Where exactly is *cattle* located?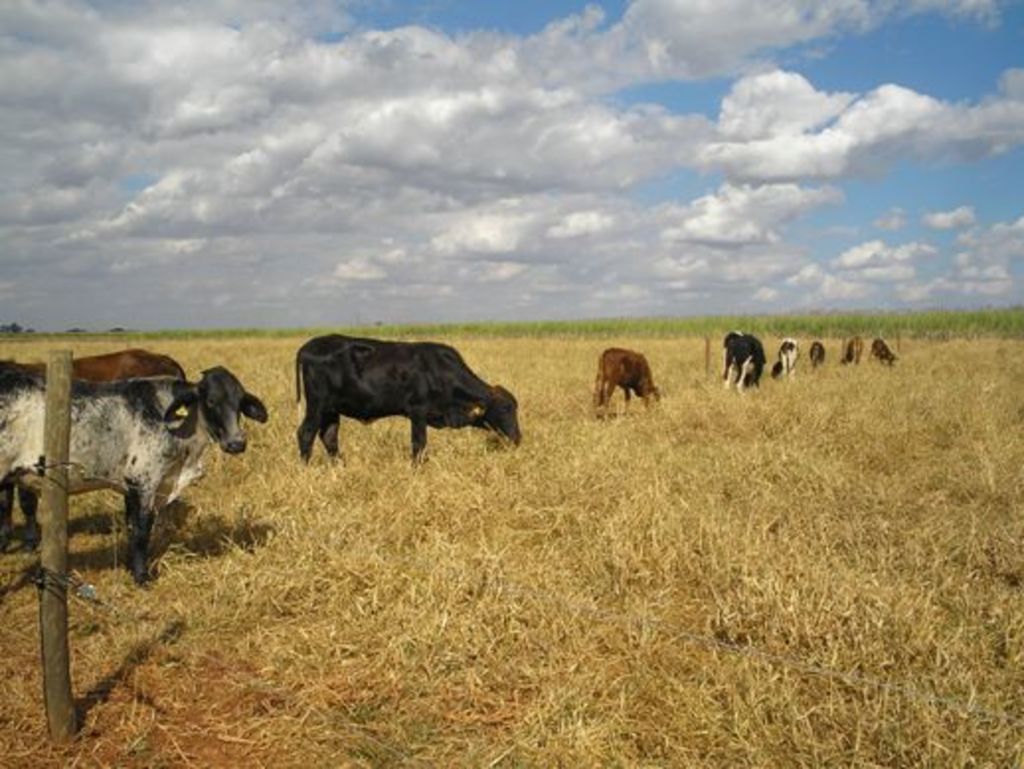
Its bounding box is [x1=809, y1=336, x2=828, y2=372].
